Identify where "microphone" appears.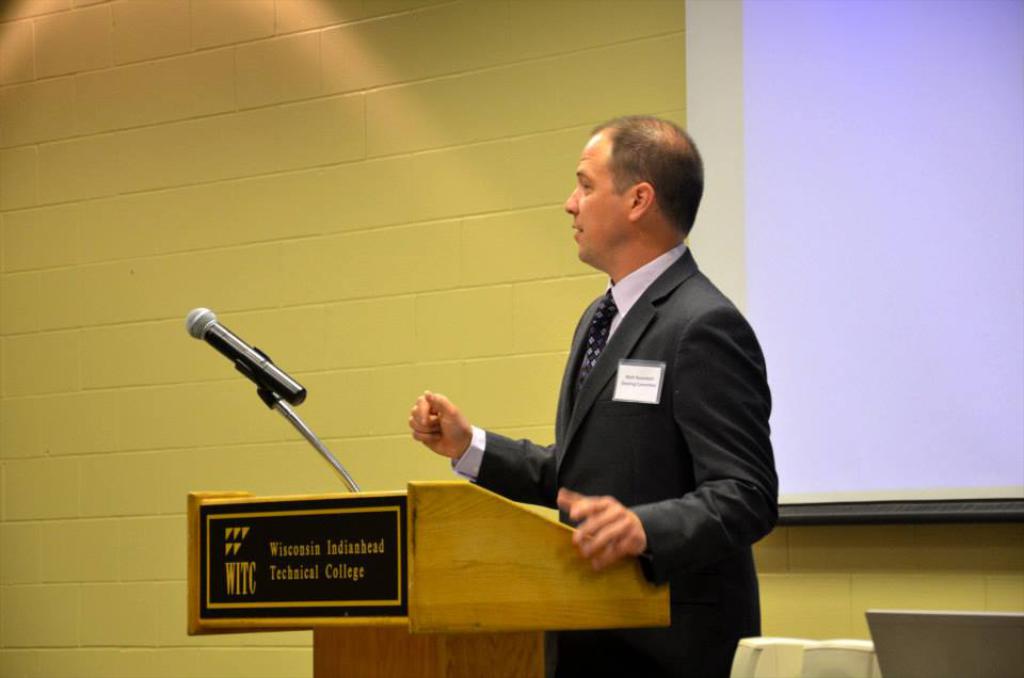
Appears at pyautogui.locateOnScreen(182, 308, 330, 477).
